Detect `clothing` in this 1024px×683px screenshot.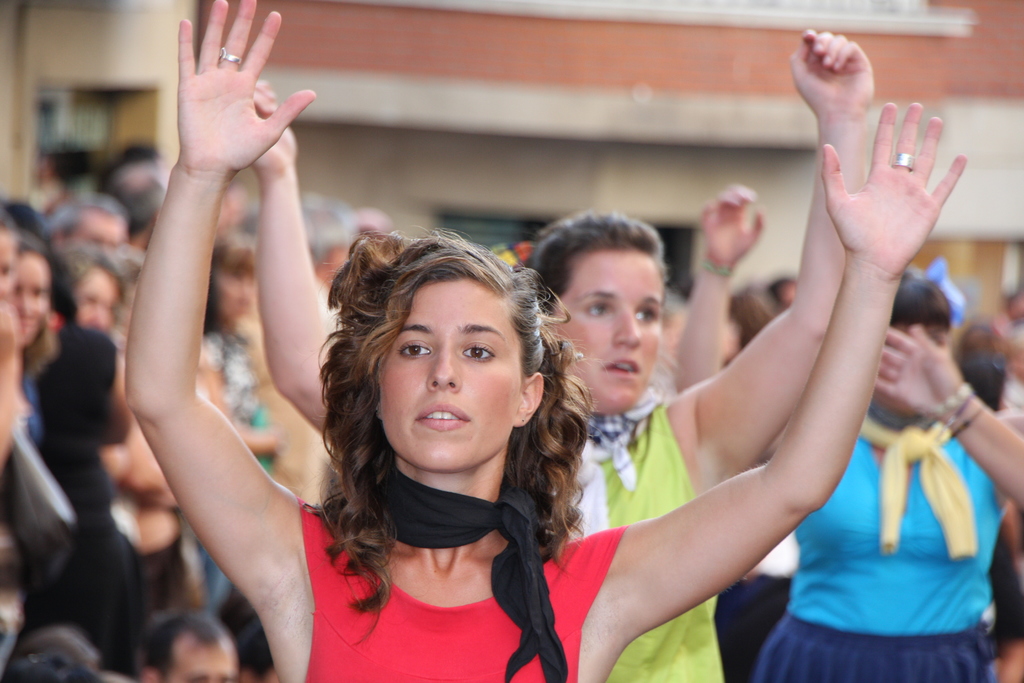
Detection: select_region(547, 383, 722, 682).
